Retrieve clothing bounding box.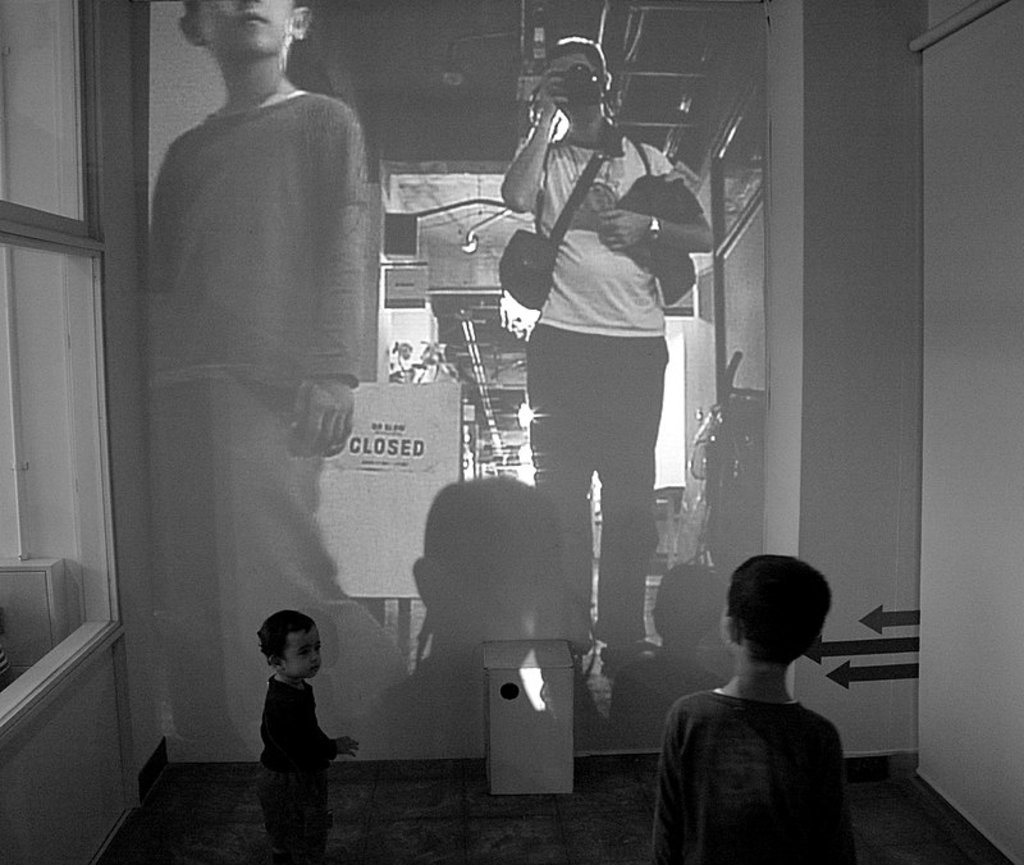
Bounding box: bbox=[265, 674, 343, 864].
